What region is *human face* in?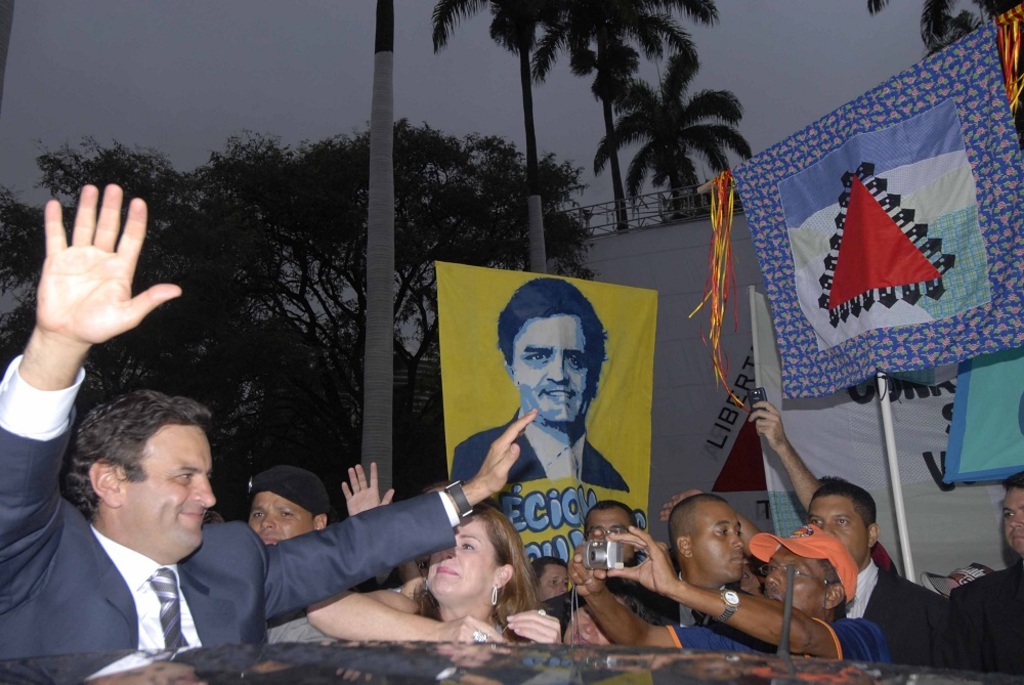
box(578, 510, 634, 560).
